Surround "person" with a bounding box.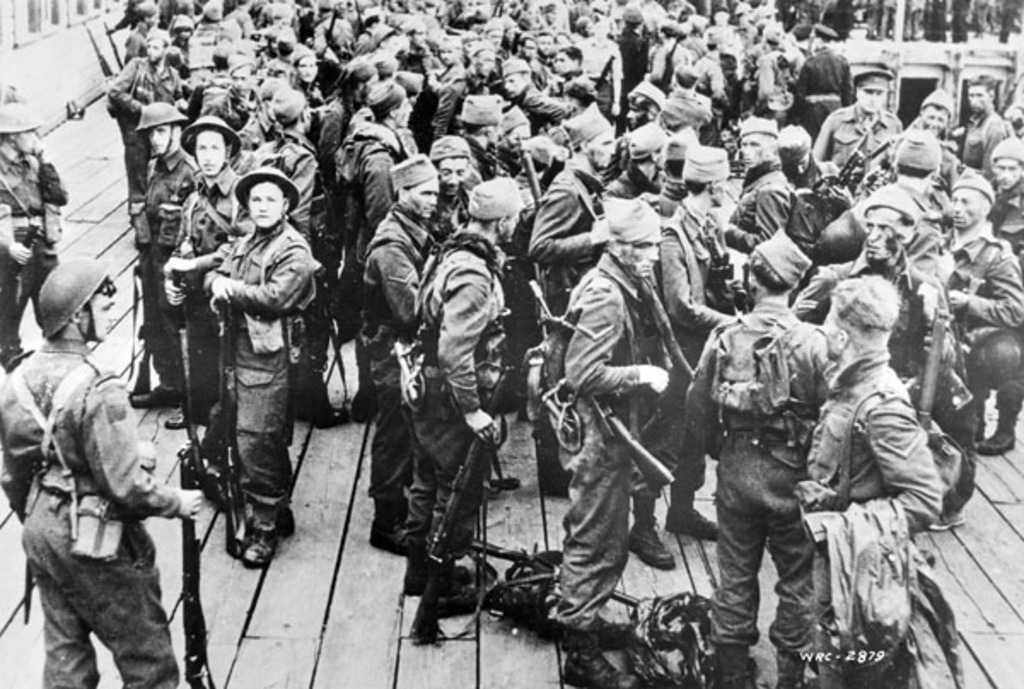
<region>951, 172, 1022, 351</region>.
